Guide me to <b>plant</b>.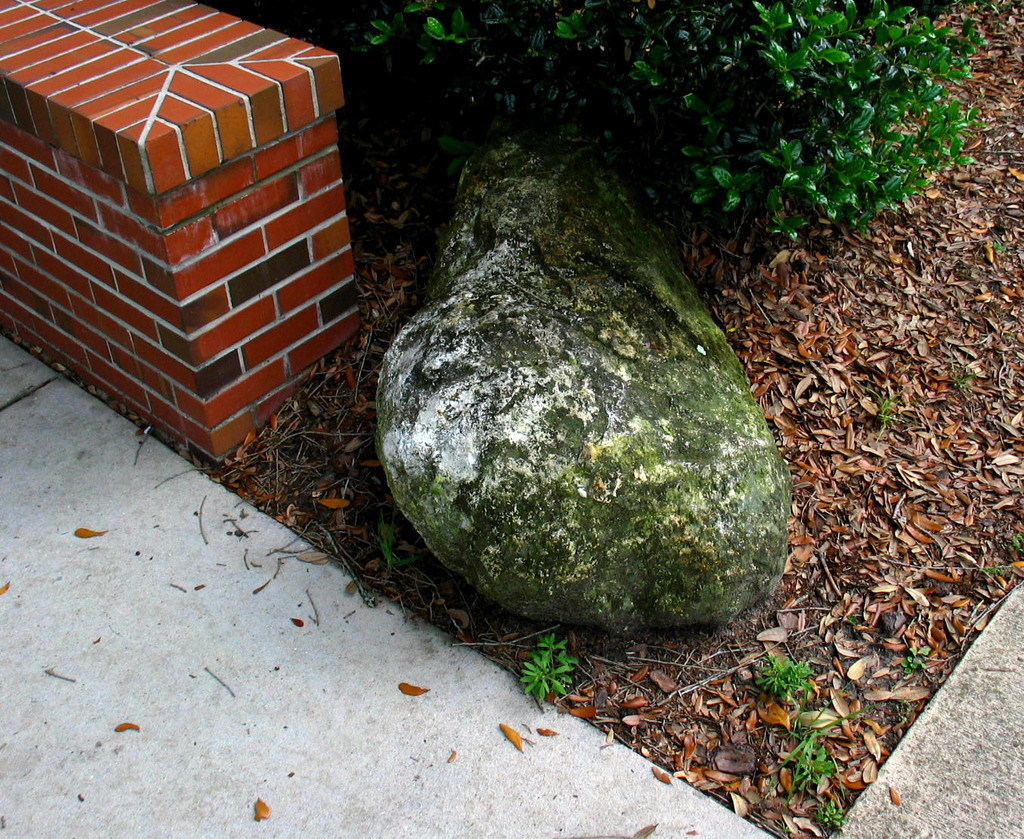
Guidance: l=1015, t=527, r=1021, b=548.
